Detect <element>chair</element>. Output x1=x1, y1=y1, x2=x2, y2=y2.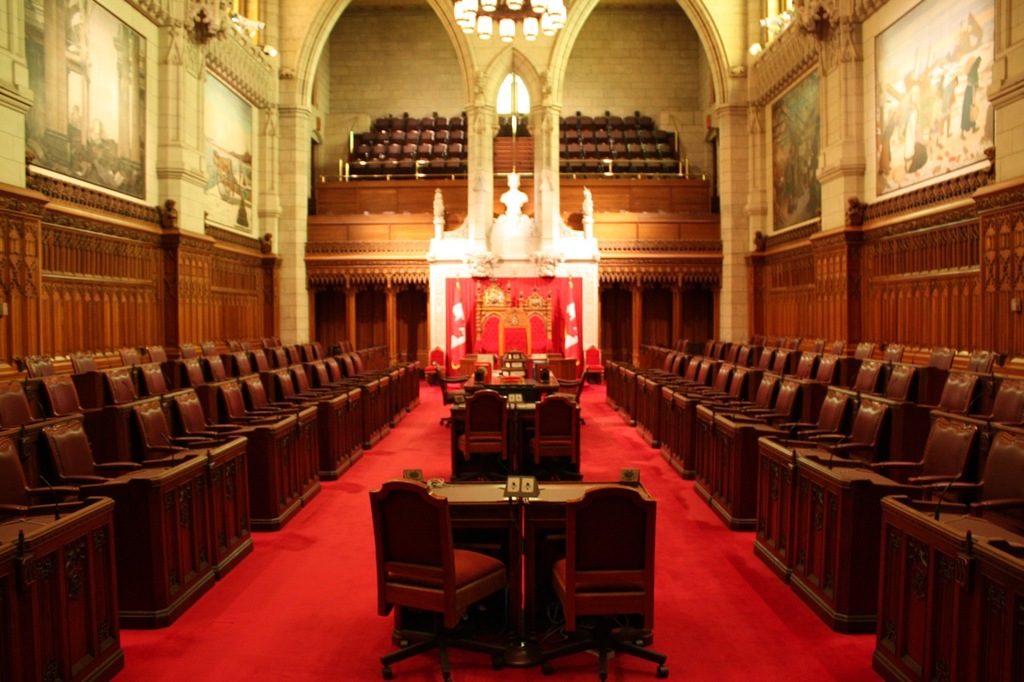
x1=266, y1=346, x2=294, y2=371.
